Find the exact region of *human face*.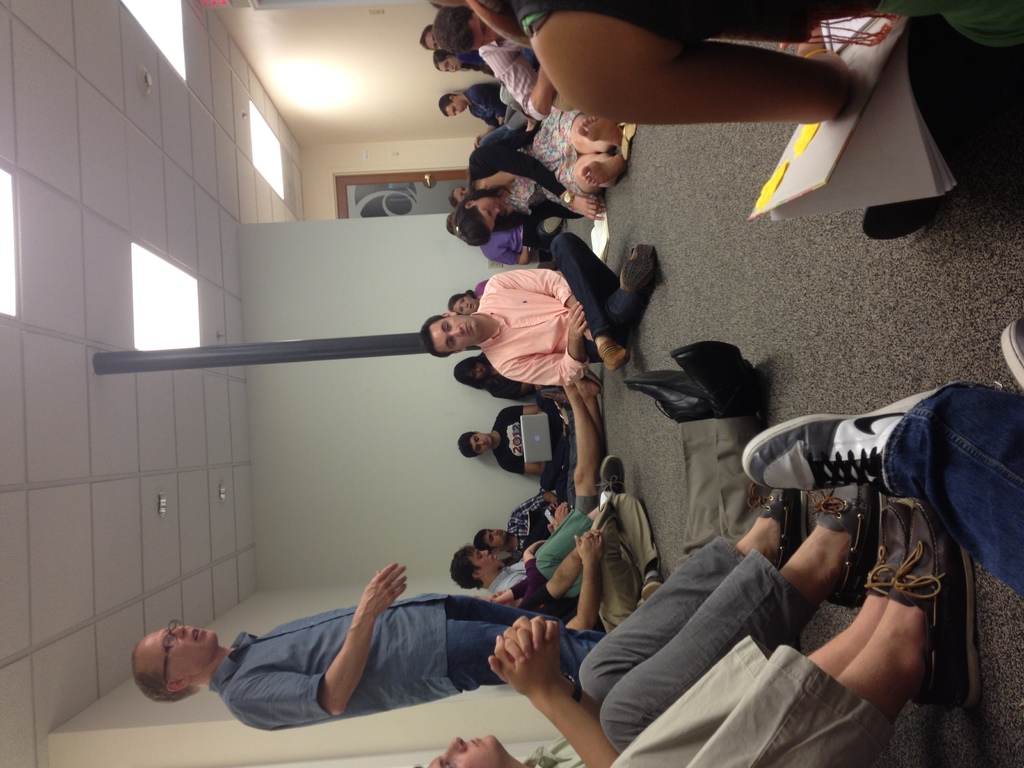
Exact region: [x1=467, y1=19, x2=500, y2=56].
